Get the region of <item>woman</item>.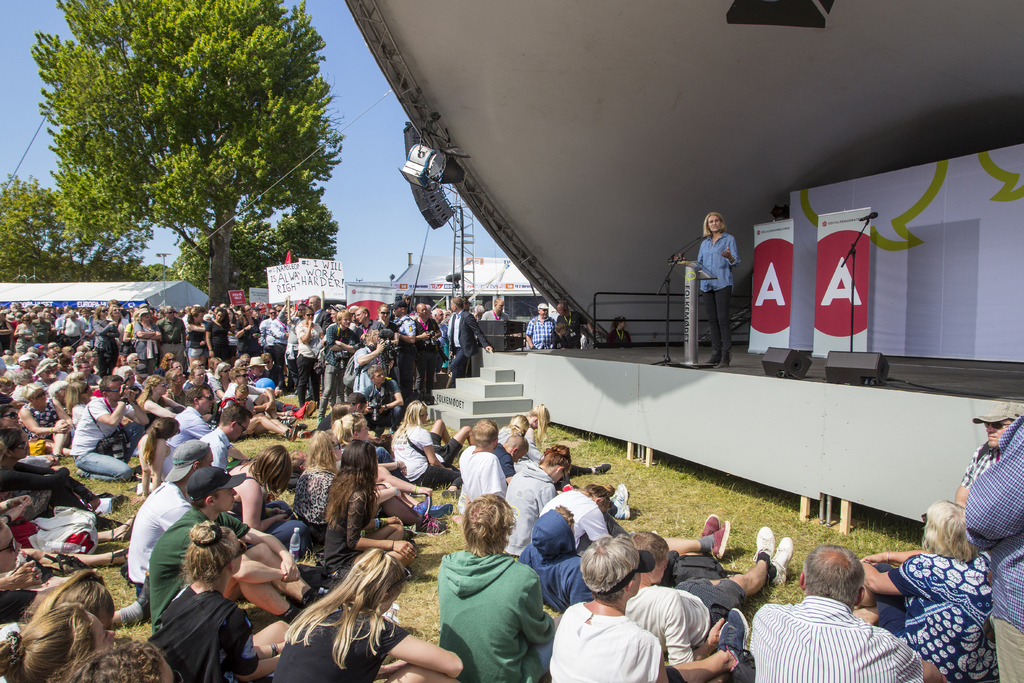
<bbox>876, 473, 1010, 679</bbox>.
